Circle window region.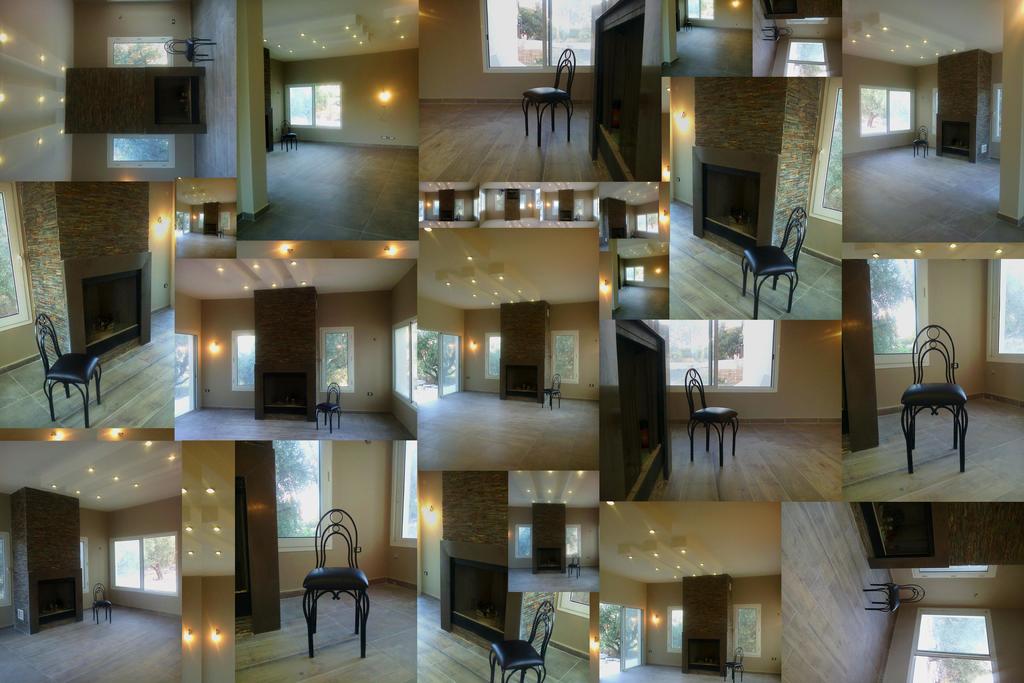
Region: left=514, top=524, right=532, bottom=562.
